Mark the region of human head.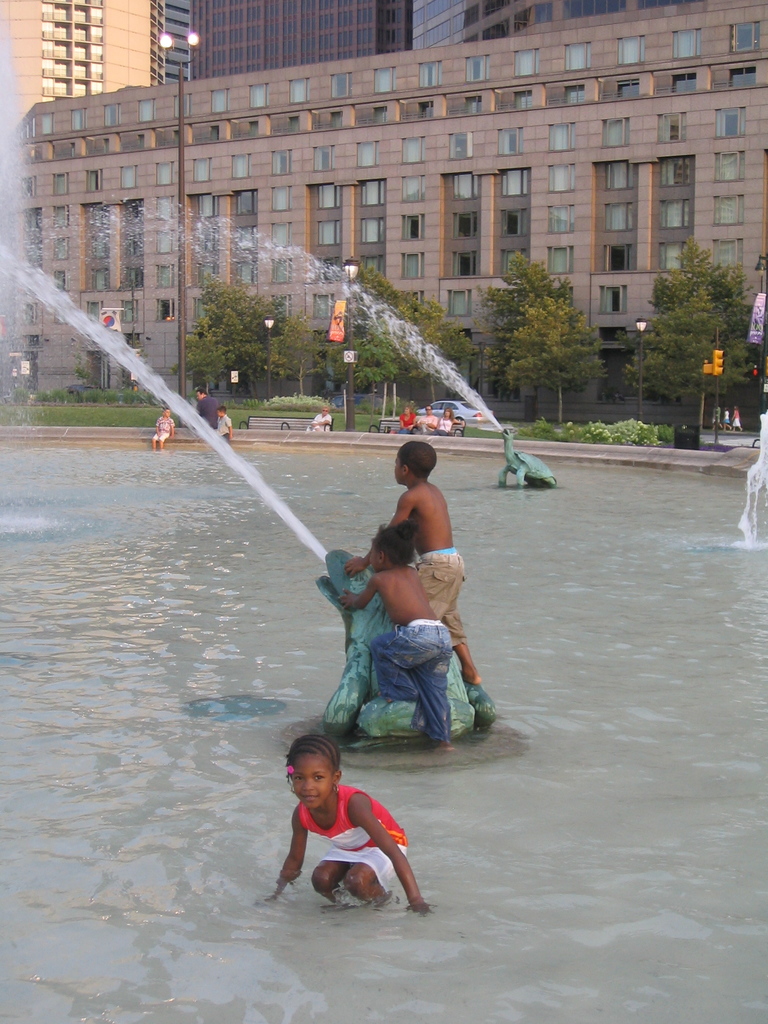
Region: 392/443/436/483.
